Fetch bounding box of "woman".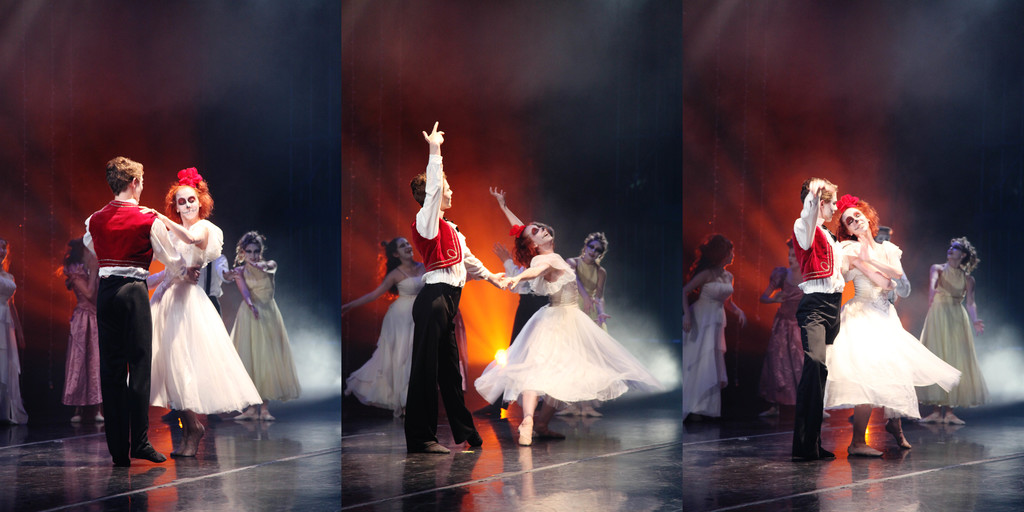
Bbox: box=[474, 186, 662, 446].
